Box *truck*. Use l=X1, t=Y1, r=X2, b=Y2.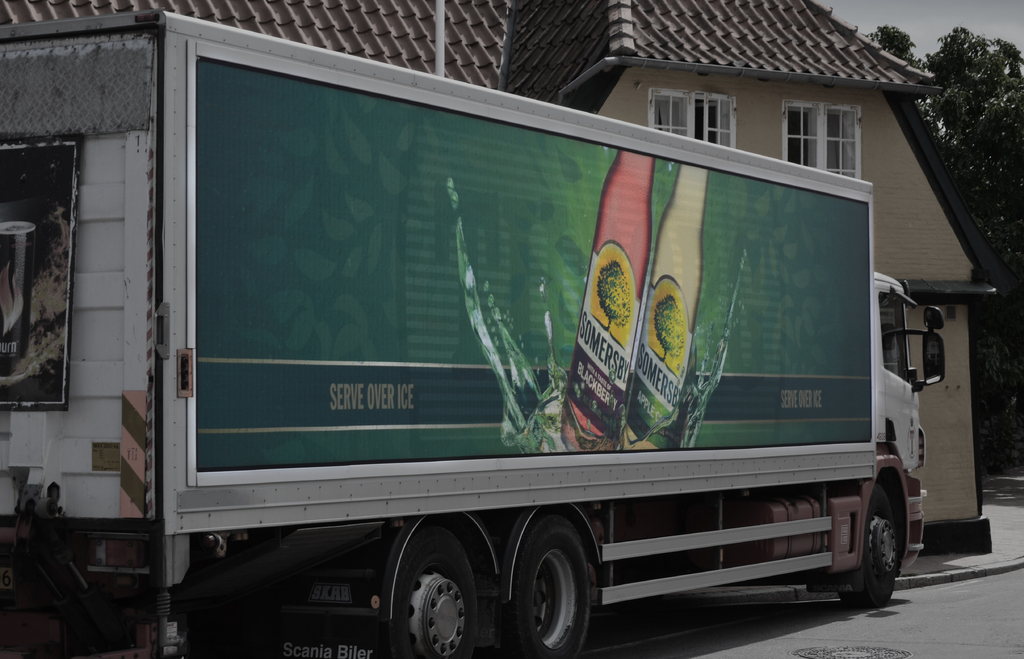
l=23, t=31, r=990, b=649.
